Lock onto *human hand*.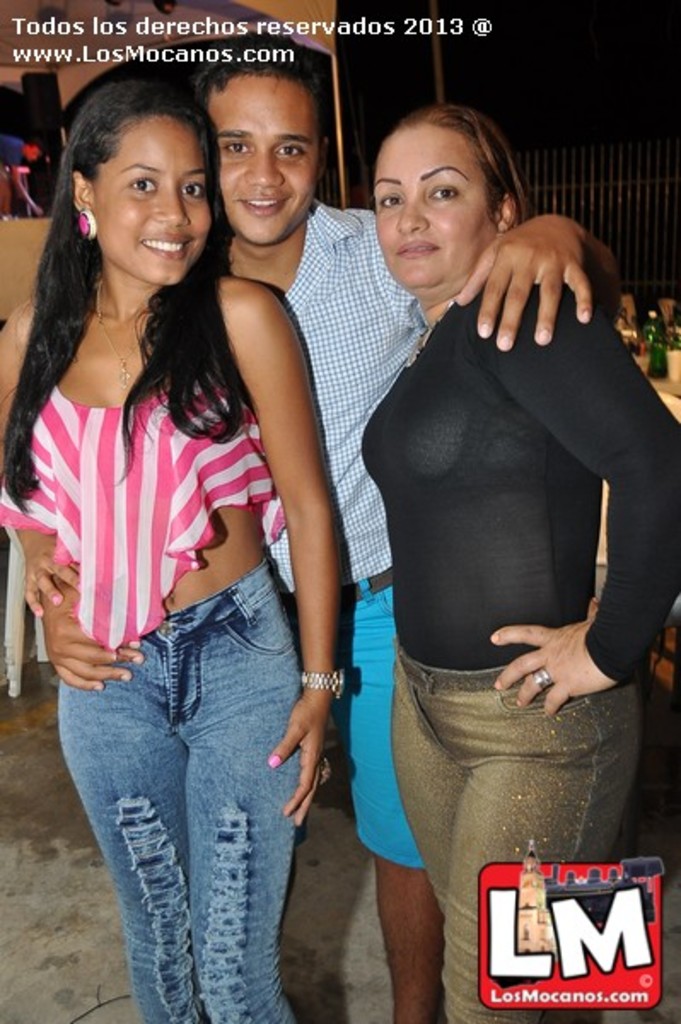
Locked: l=39, t=587, r=143, b=703.
